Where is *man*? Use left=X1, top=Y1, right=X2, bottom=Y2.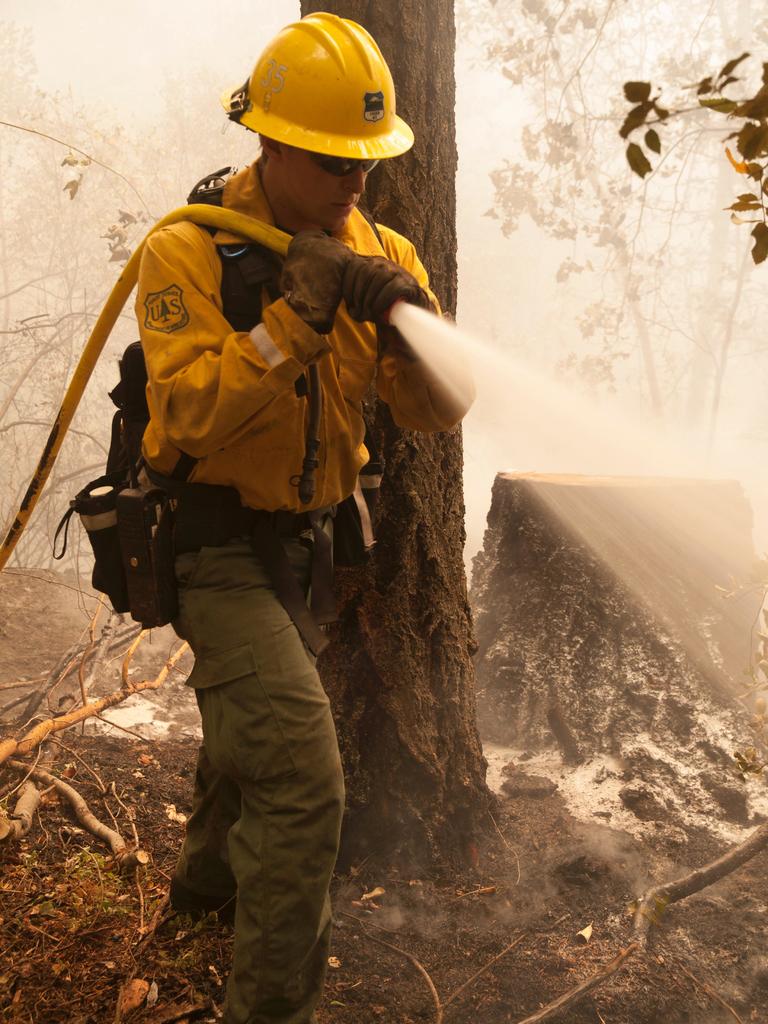
left=61, top=62, right=537, bottom=973.
